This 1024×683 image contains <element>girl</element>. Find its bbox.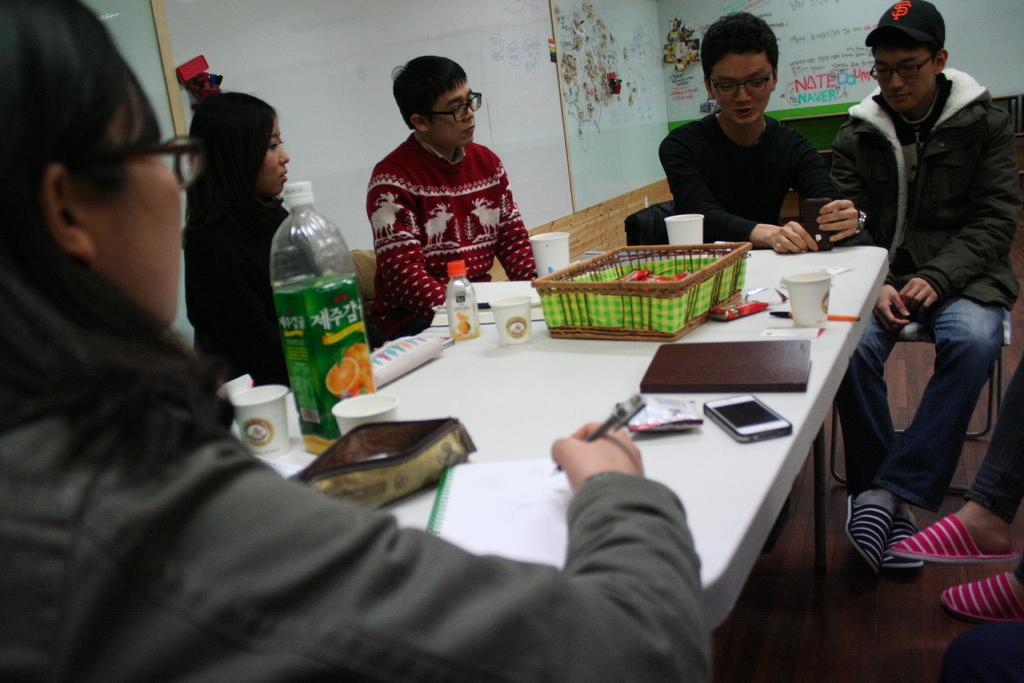
region(188, 88, 290, 394).
